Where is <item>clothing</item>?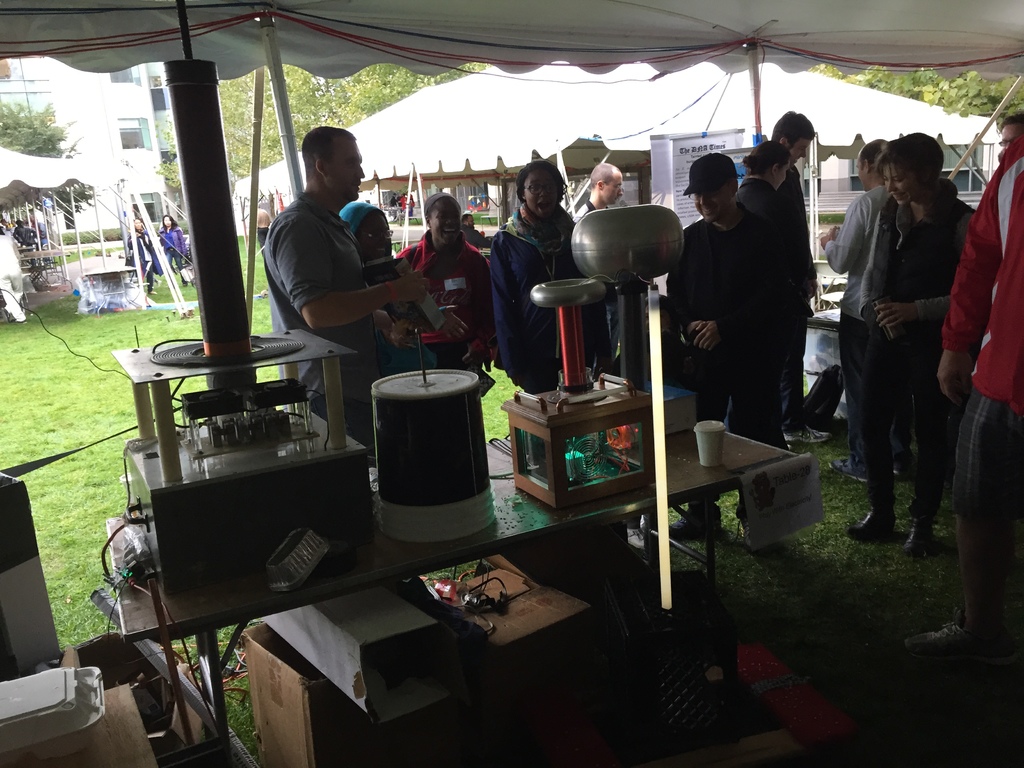
bbox(868, 202, 987, 519).
